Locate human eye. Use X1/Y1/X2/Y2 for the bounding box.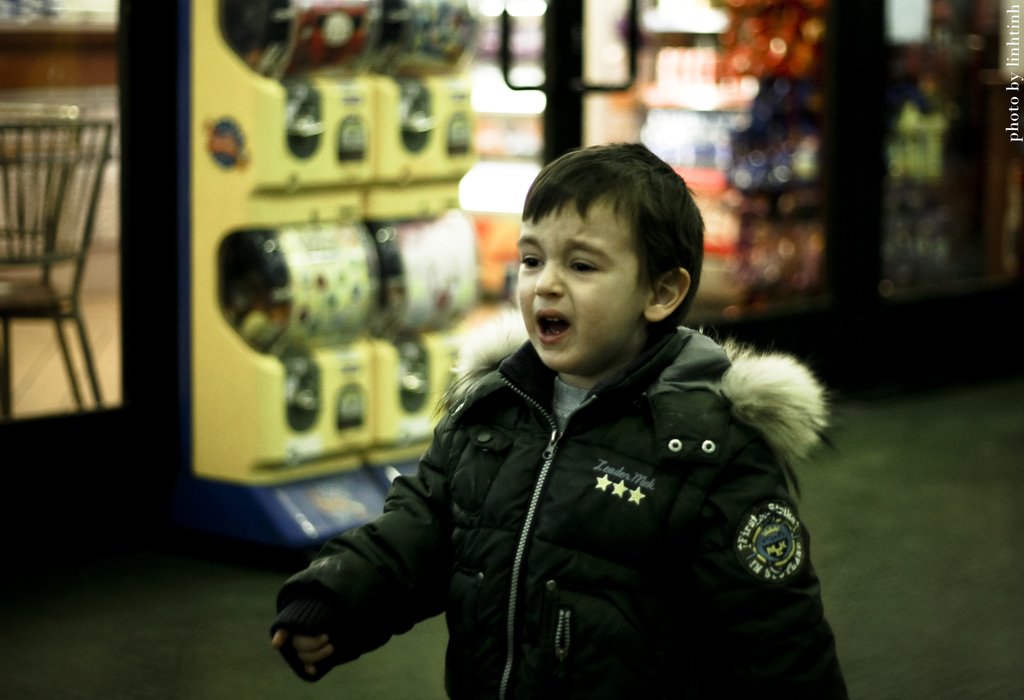
567/255/607/276.
